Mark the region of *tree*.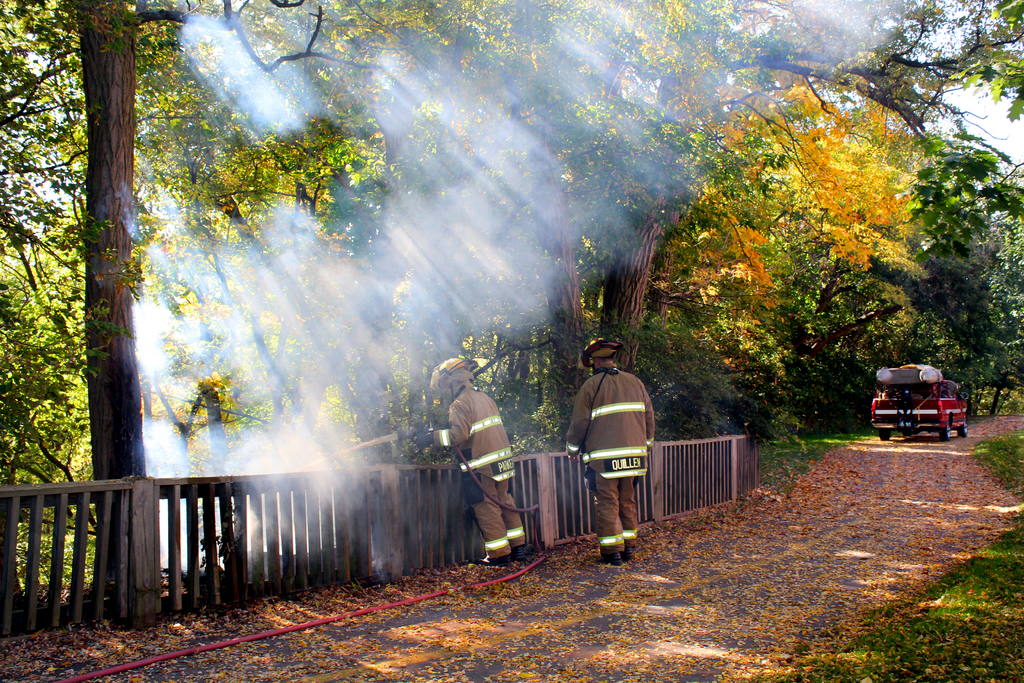
Region: Rect(228, 0, 599, 431).
